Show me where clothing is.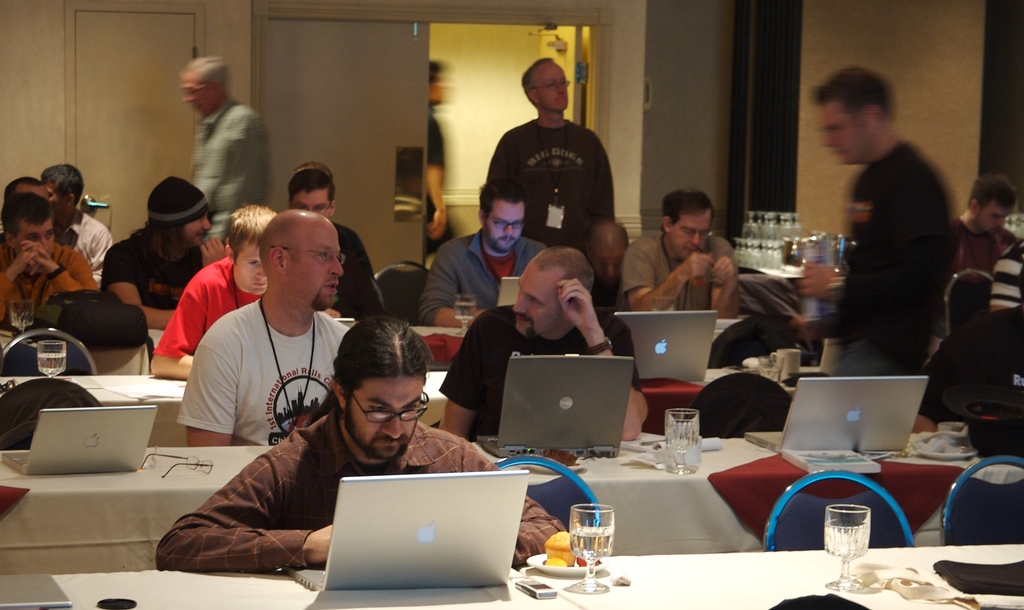
clothing is at [left=618, top=218, right=749, bottom=328].
